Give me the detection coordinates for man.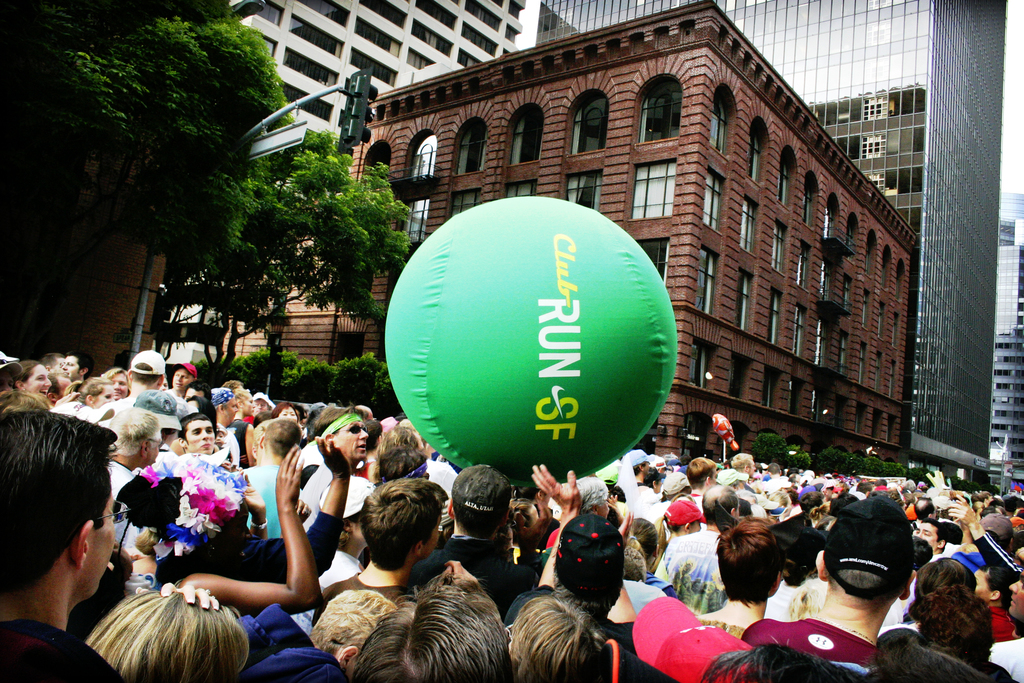
pyautogui.locateOnScreen(739, 487, 920, 664).
